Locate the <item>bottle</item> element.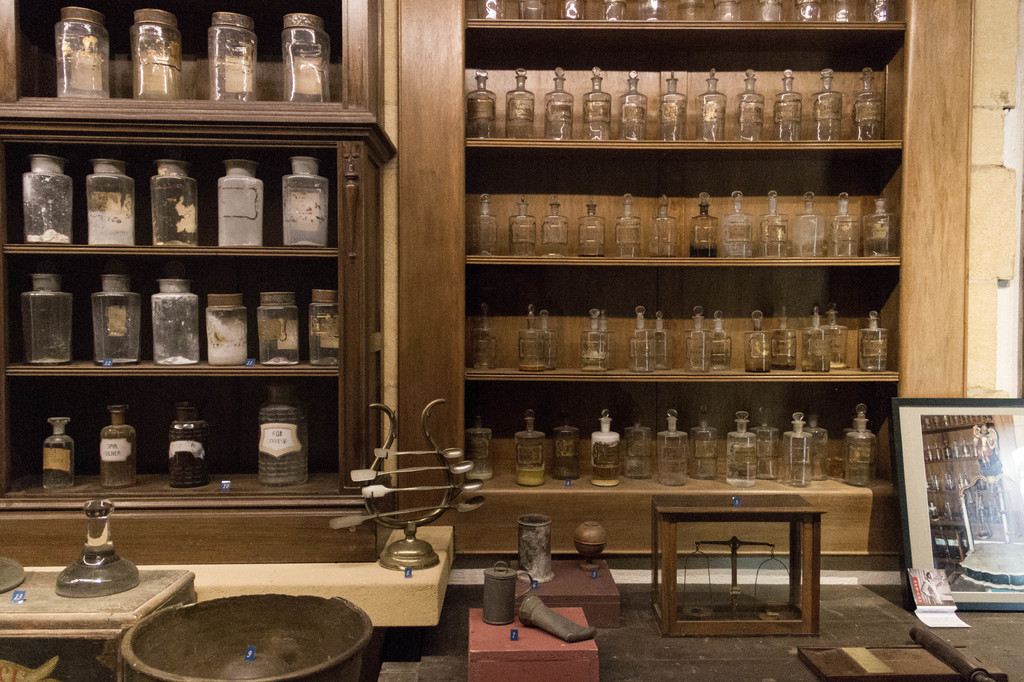
Element bbox: box=[865, 198, 899, 259].
